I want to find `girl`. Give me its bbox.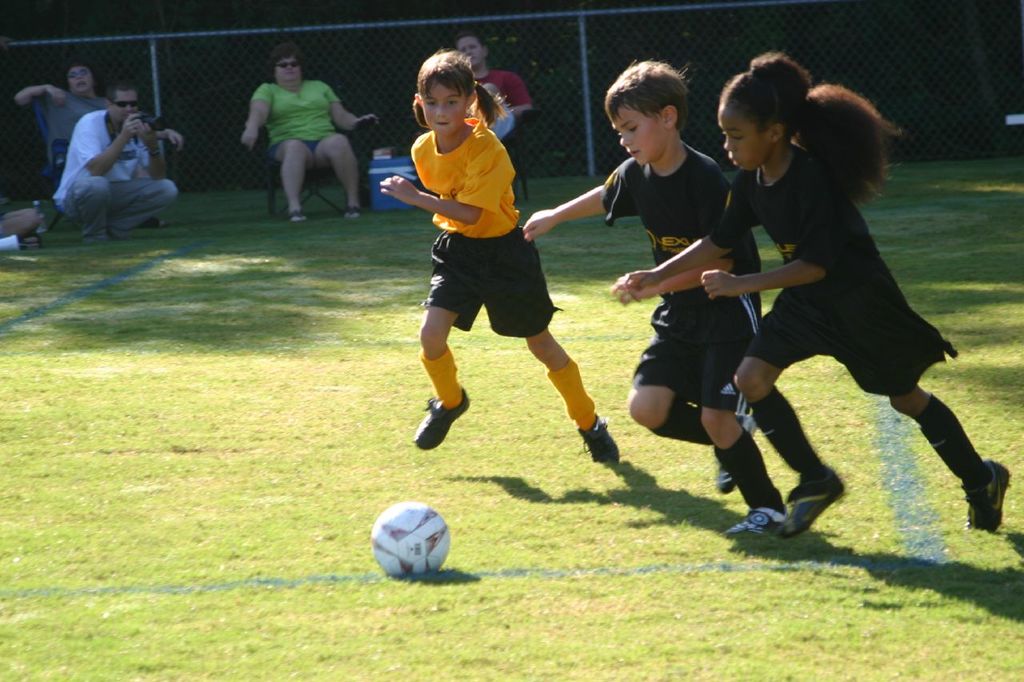
[372, 50, 619, 462].
